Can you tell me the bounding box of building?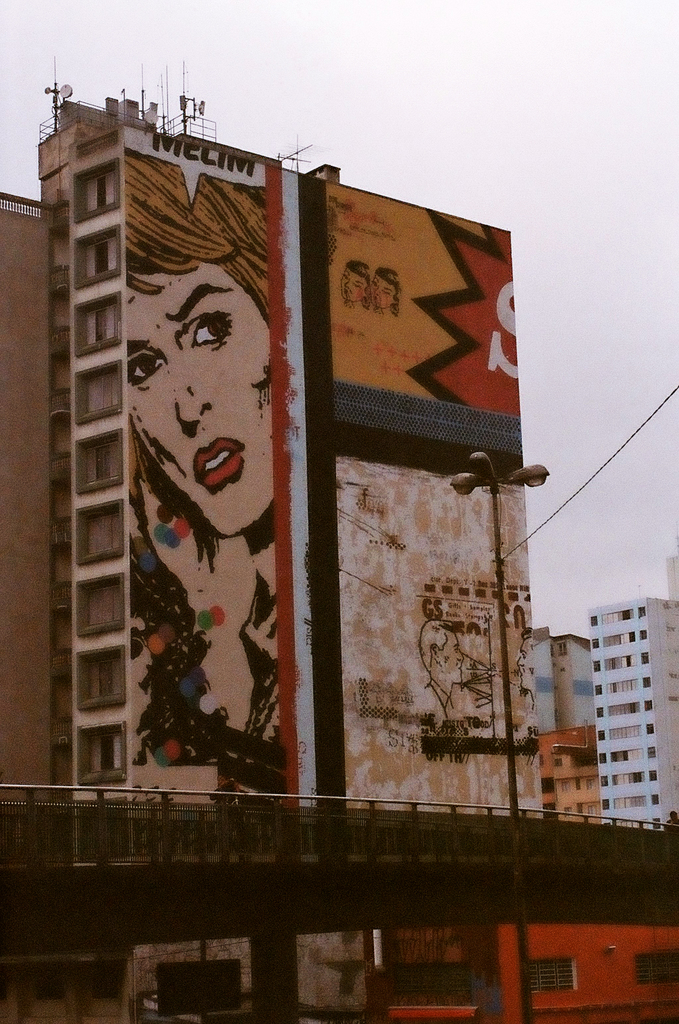
box(531, 722, 594, 817).
